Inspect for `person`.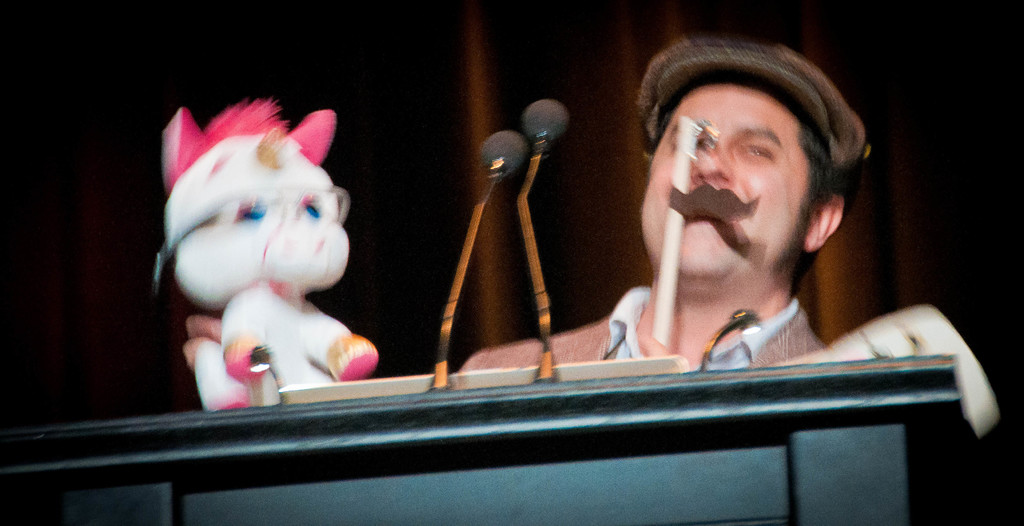
Inspection: (455,40,876,369).
